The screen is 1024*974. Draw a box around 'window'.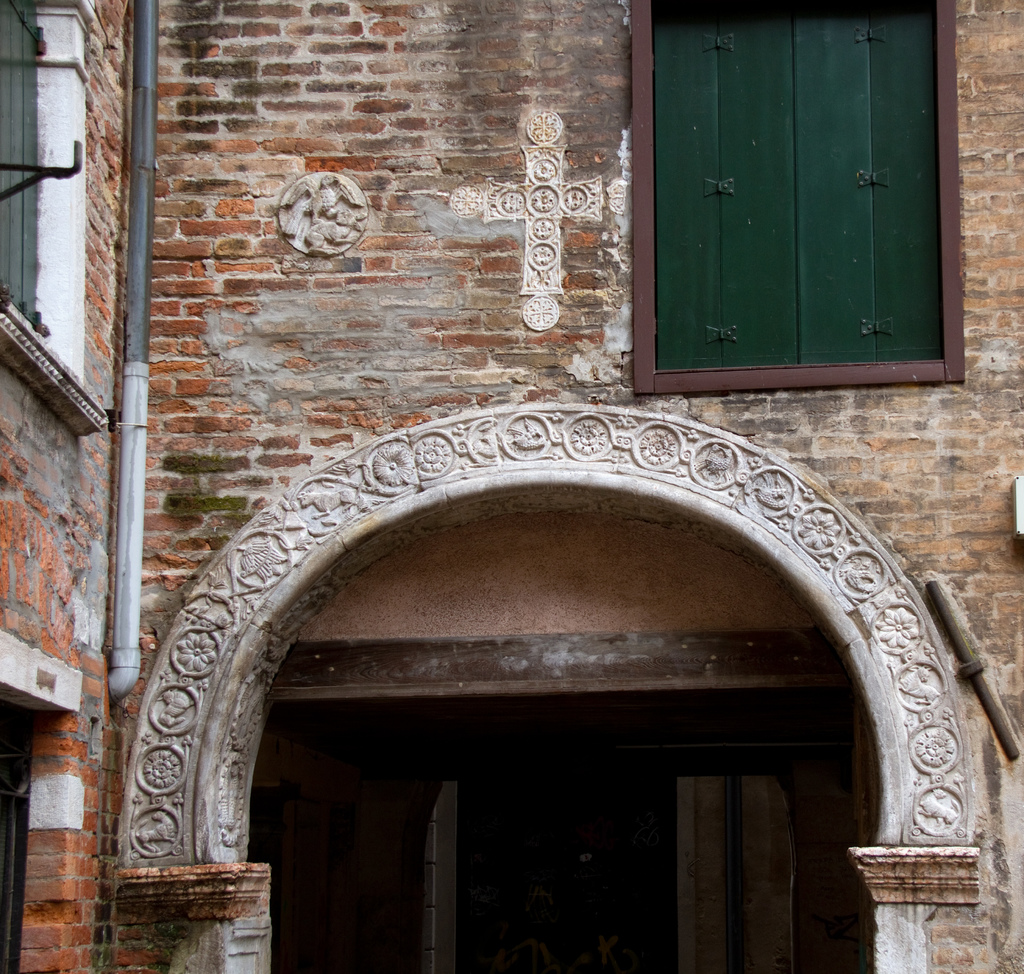
627, 0, 960, 393.
